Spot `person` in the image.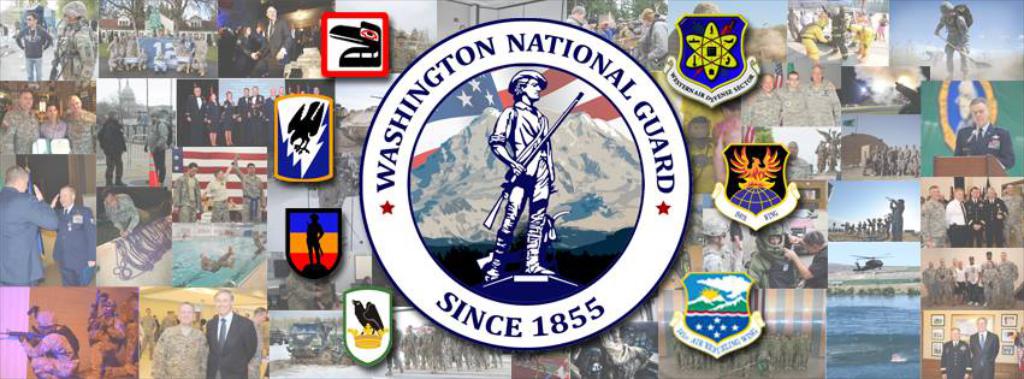
`person` found at bbox=[172, 159, 208, 224].
